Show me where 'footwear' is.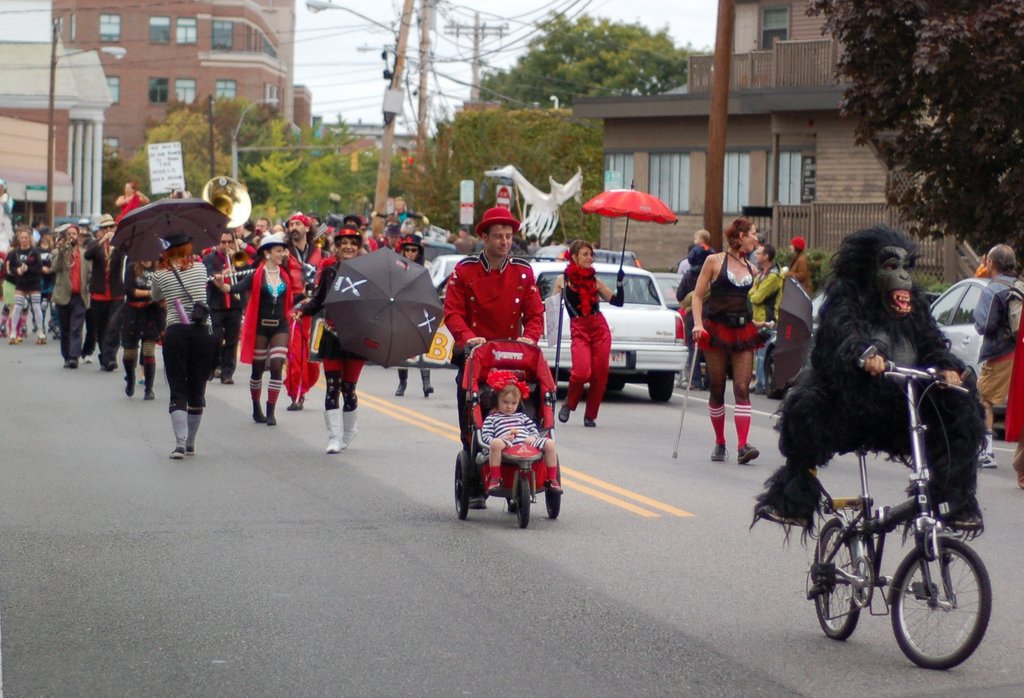
'footwear' is at (x1=967, y1=452, x2=1000, y2=469).
